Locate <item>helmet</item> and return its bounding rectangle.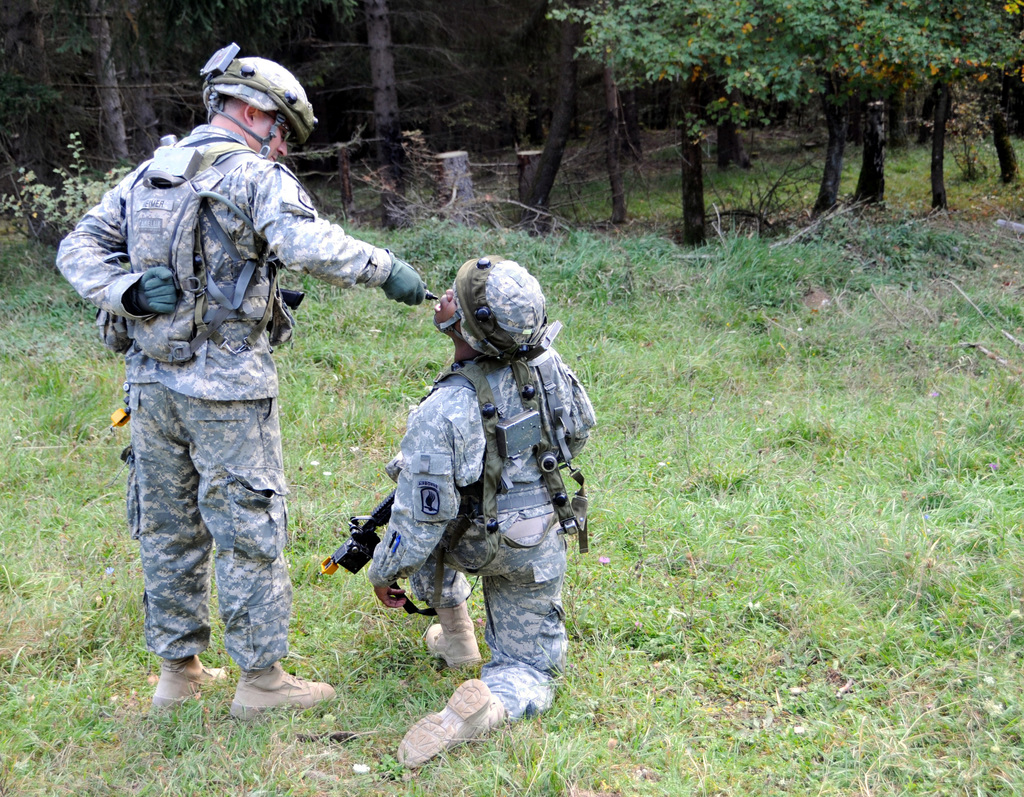
box=[459, 252, 549, 367].
